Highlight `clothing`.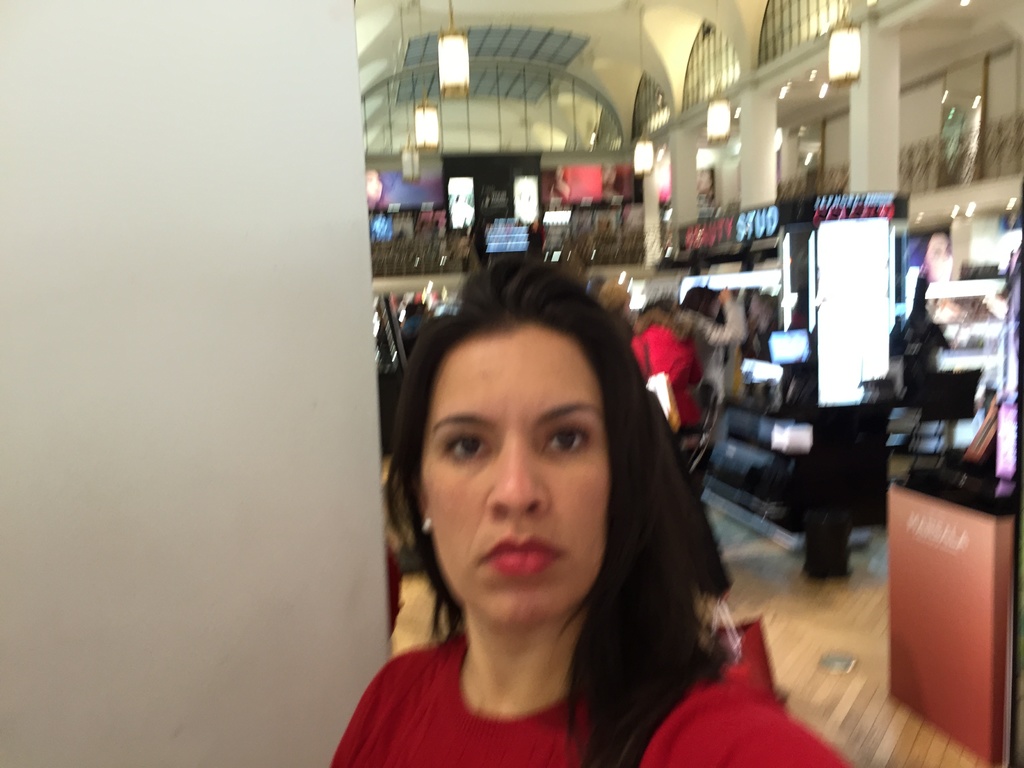
Highlighted region: box=[676, 310, 749, 394].
